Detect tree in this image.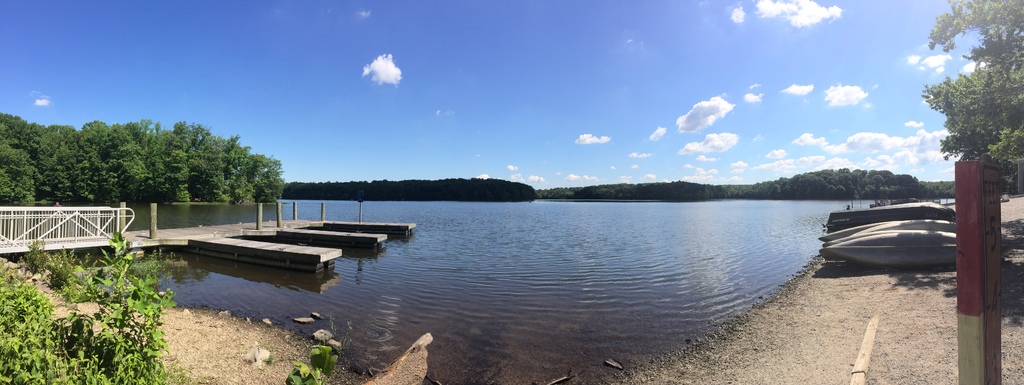
Detection: (928, 17, 1020, 185).
